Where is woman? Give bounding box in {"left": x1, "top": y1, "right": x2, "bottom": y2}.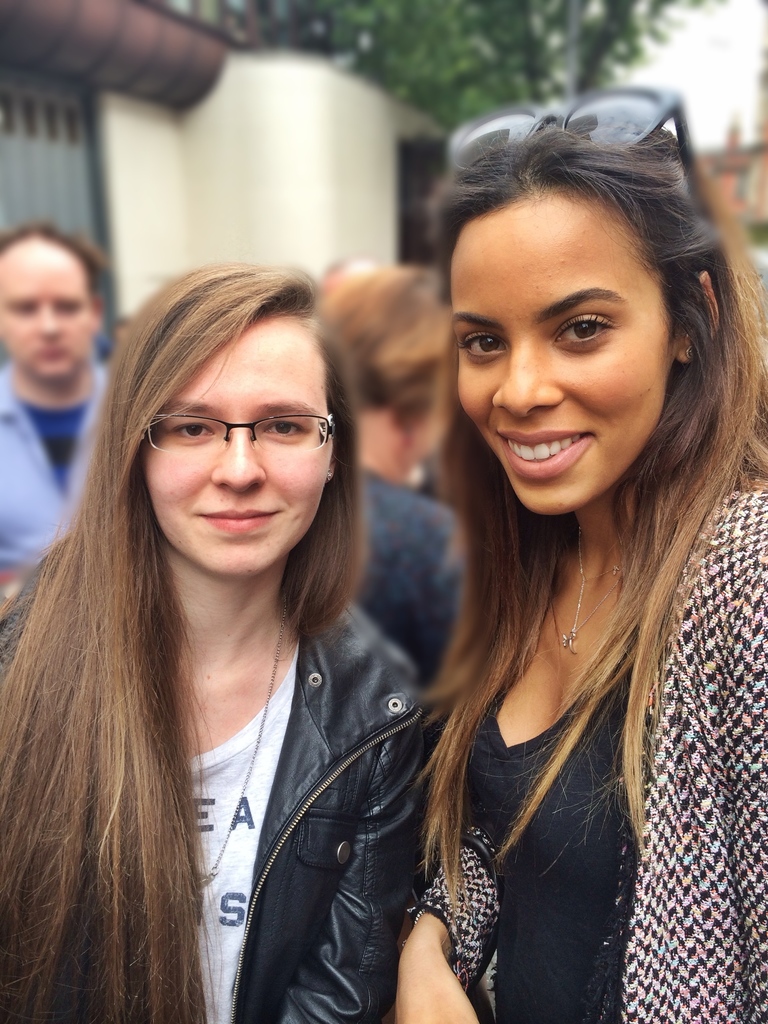
{"left": 9, "top": 233, "right": 516, "bottom": 1021}.
